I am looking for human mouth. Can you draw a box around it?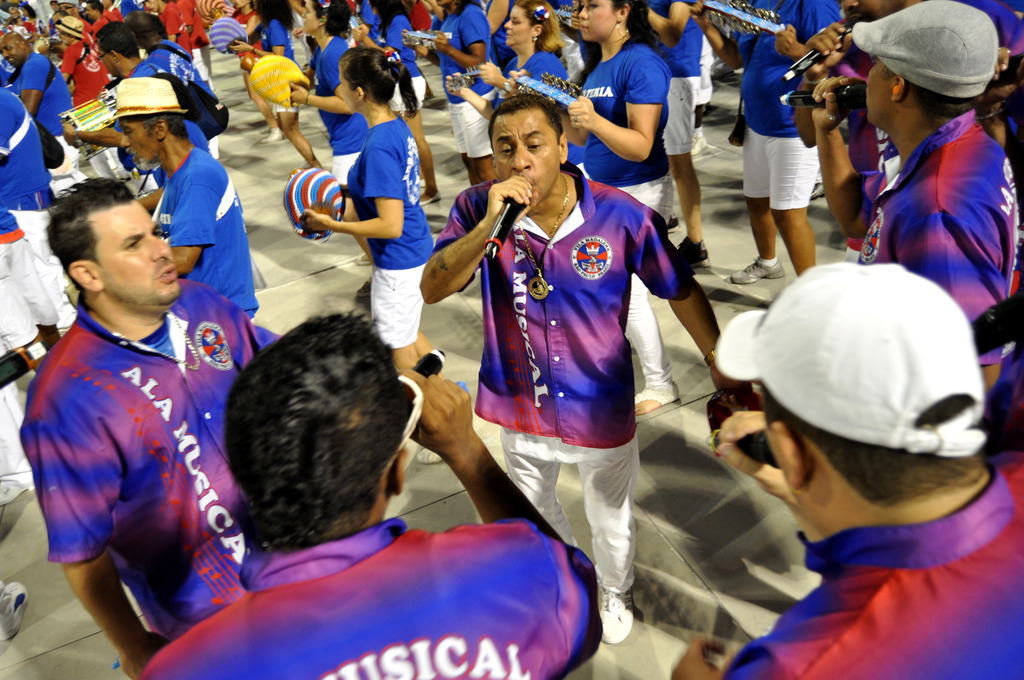
Sure, the bounding box is (162, 261, 175, 279).
